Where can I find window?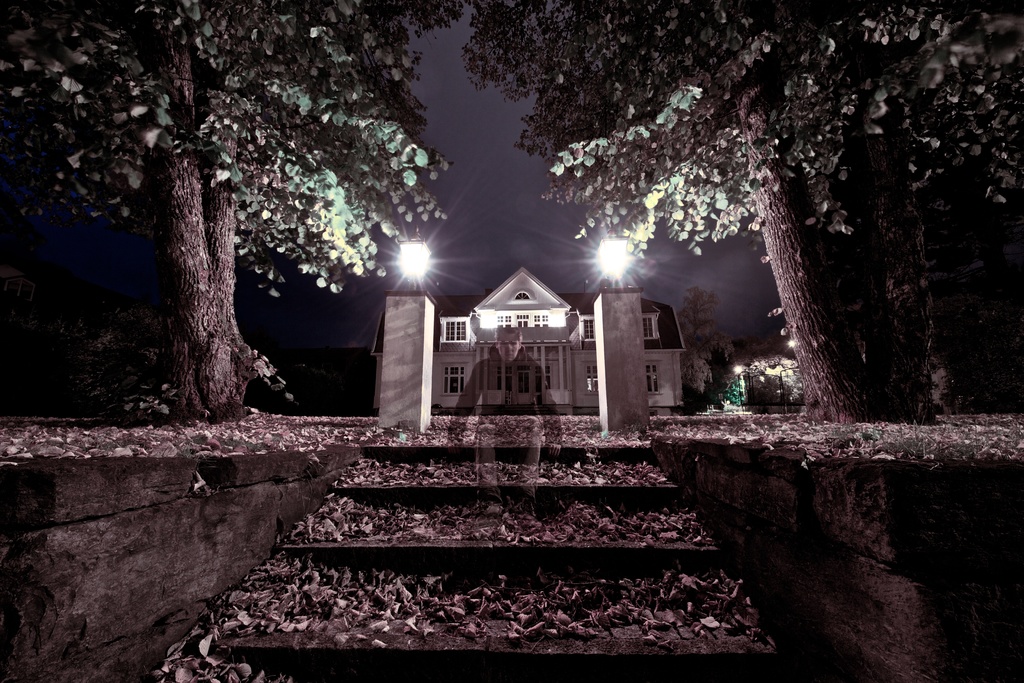
You can find it at <box>436,315,471,345</box>.
